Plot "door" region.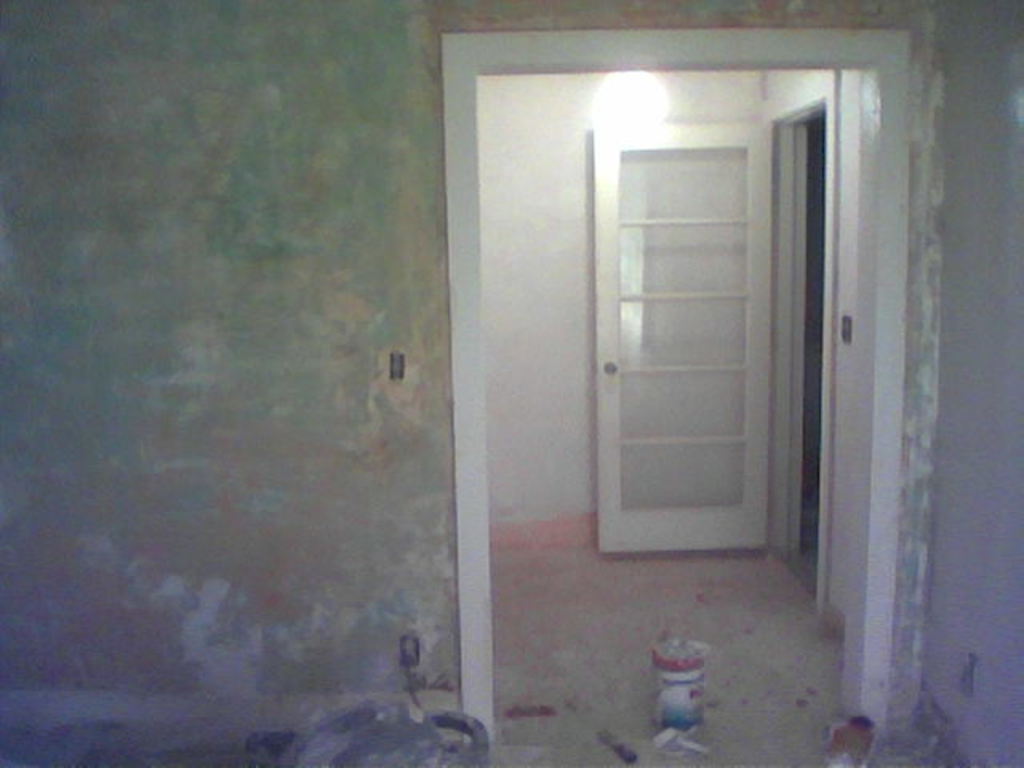
Plotted at (592,122,771,557).
